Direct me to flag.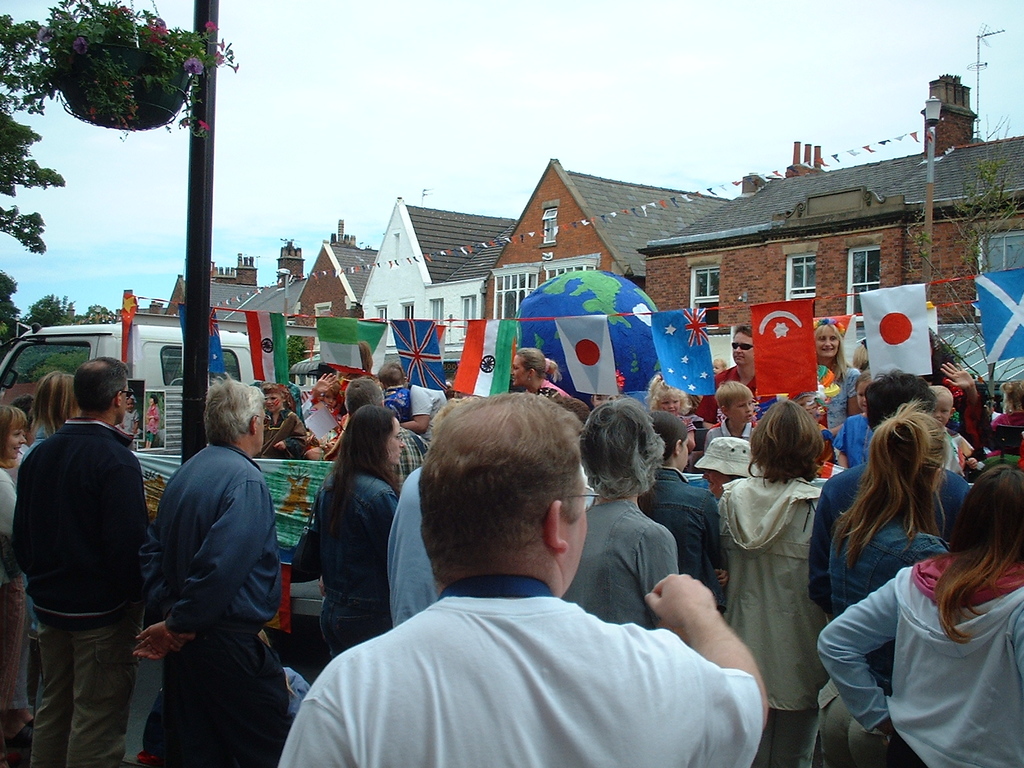
Direction: locate(945, 431, 963, 469).
